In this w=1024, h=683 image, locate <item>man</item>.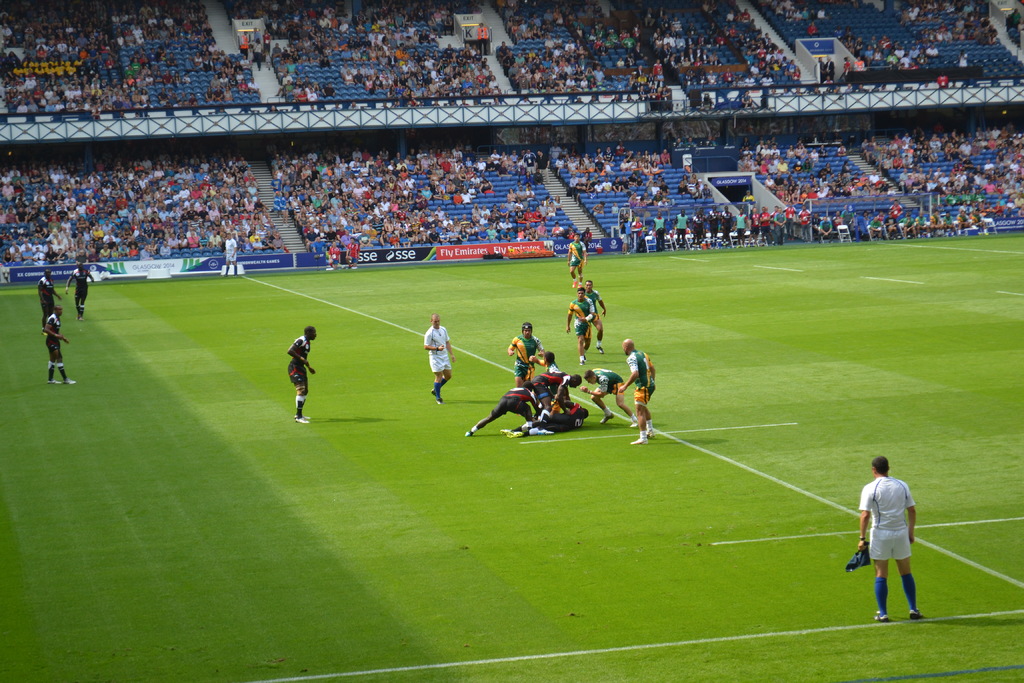
Bounding box: 285/325/319/424.
